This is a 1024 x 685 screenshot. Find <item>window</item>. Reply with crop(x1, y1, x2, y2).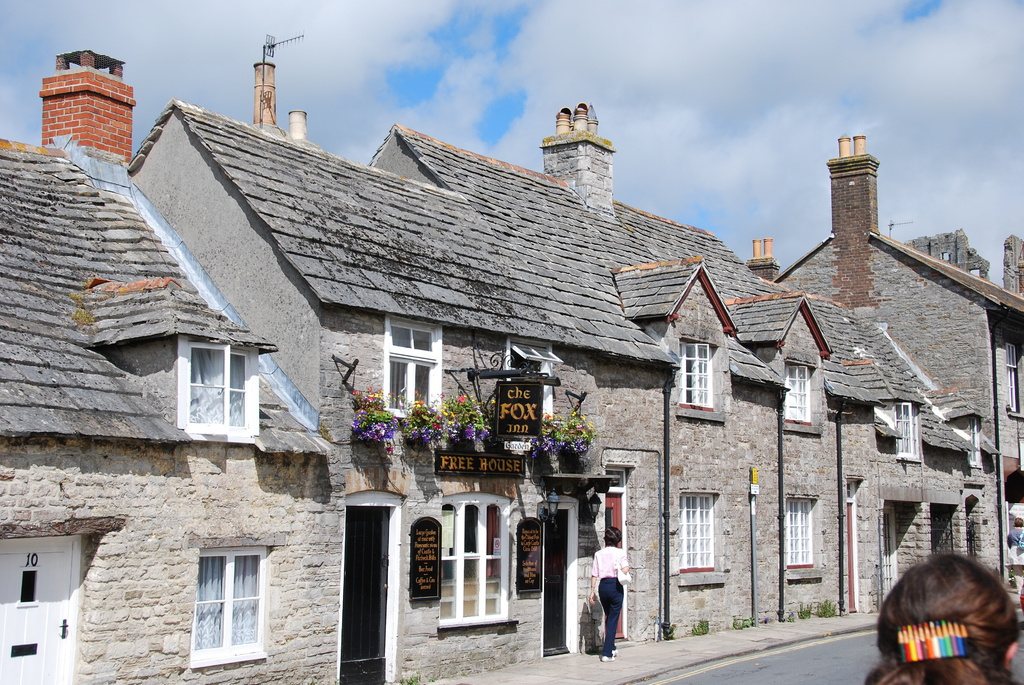
crop(775, 485, 828, 574).
